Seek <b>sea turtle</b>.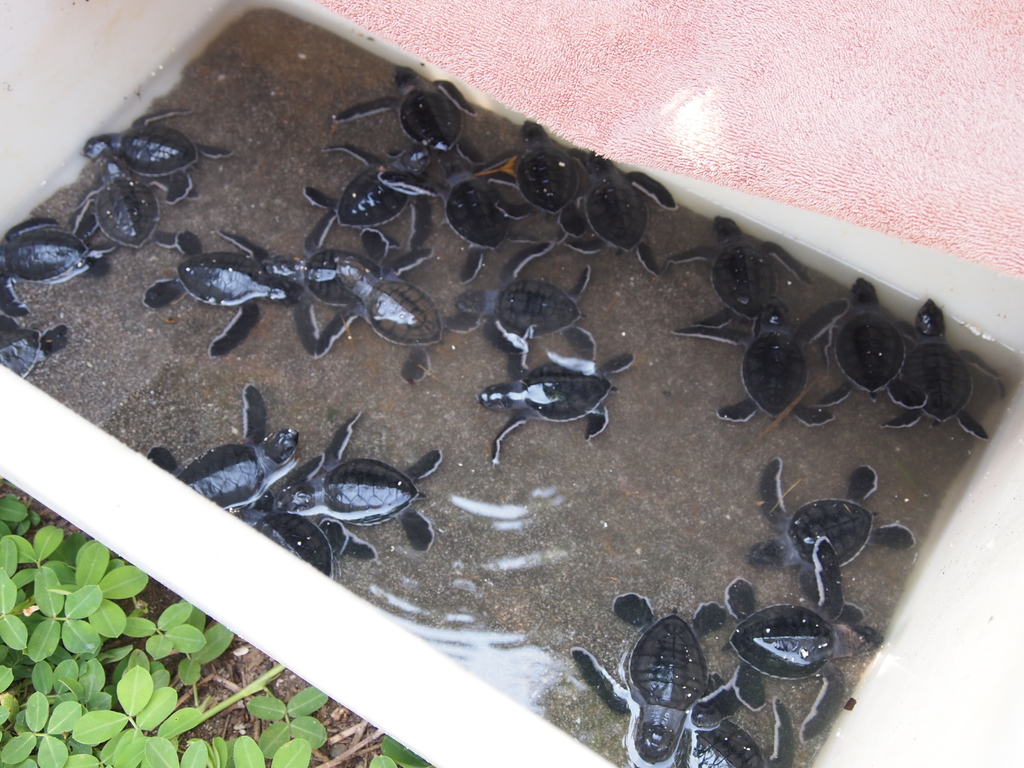
bbox=[559, 582, 748, 767].
